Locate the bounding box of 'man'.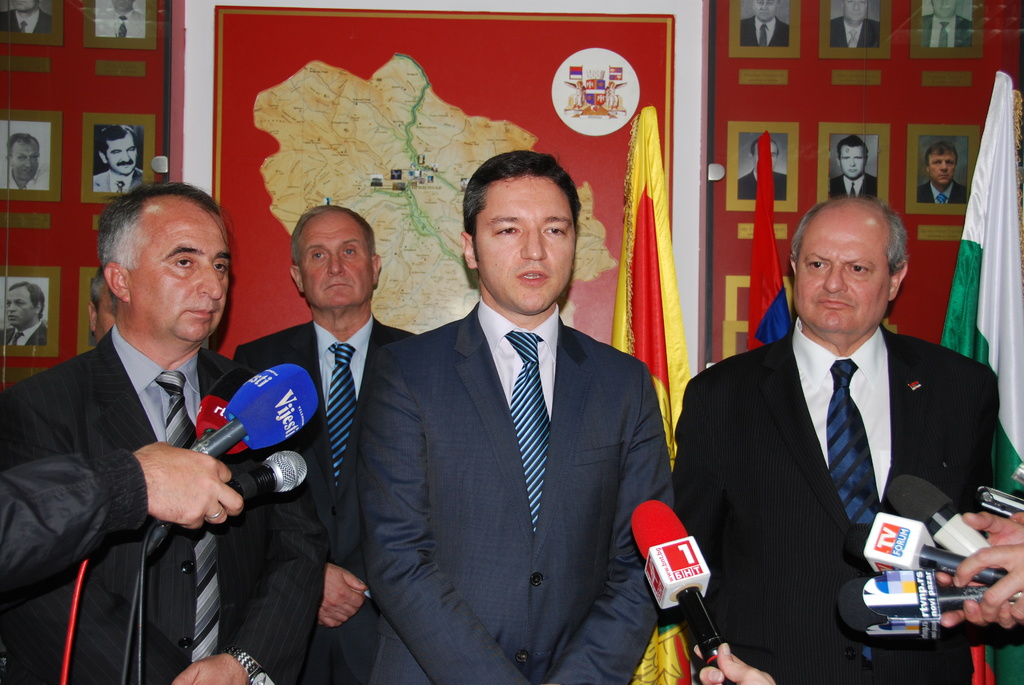
Bounding box: 88/268/116/347.
